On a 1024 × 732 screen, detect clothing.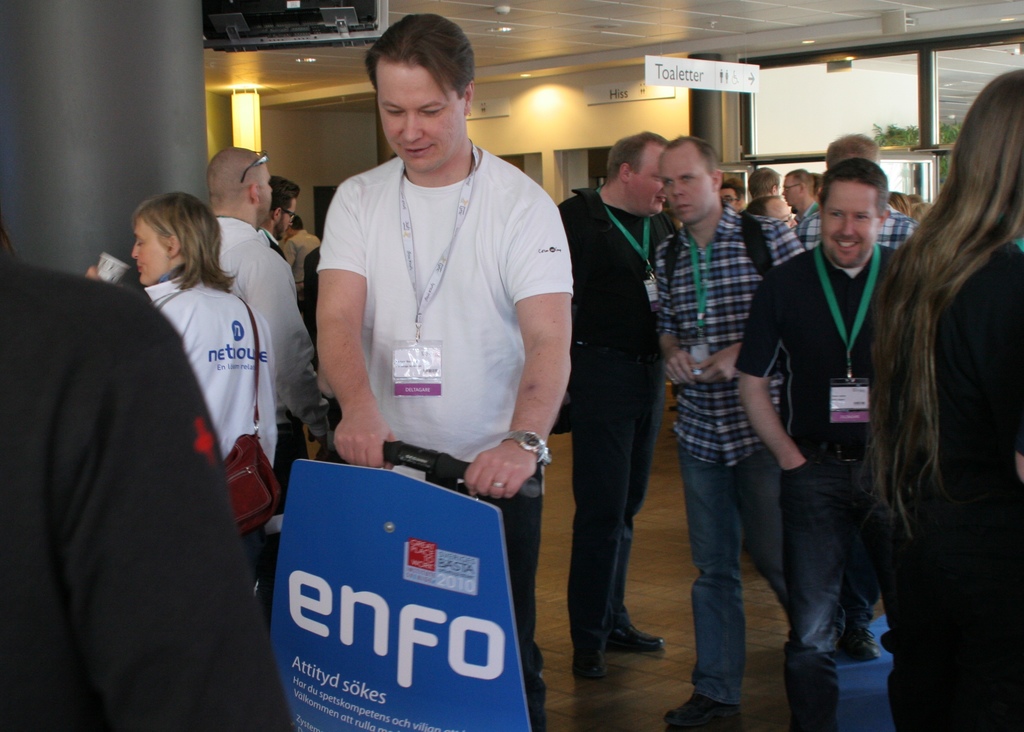
310:134:573:468.
